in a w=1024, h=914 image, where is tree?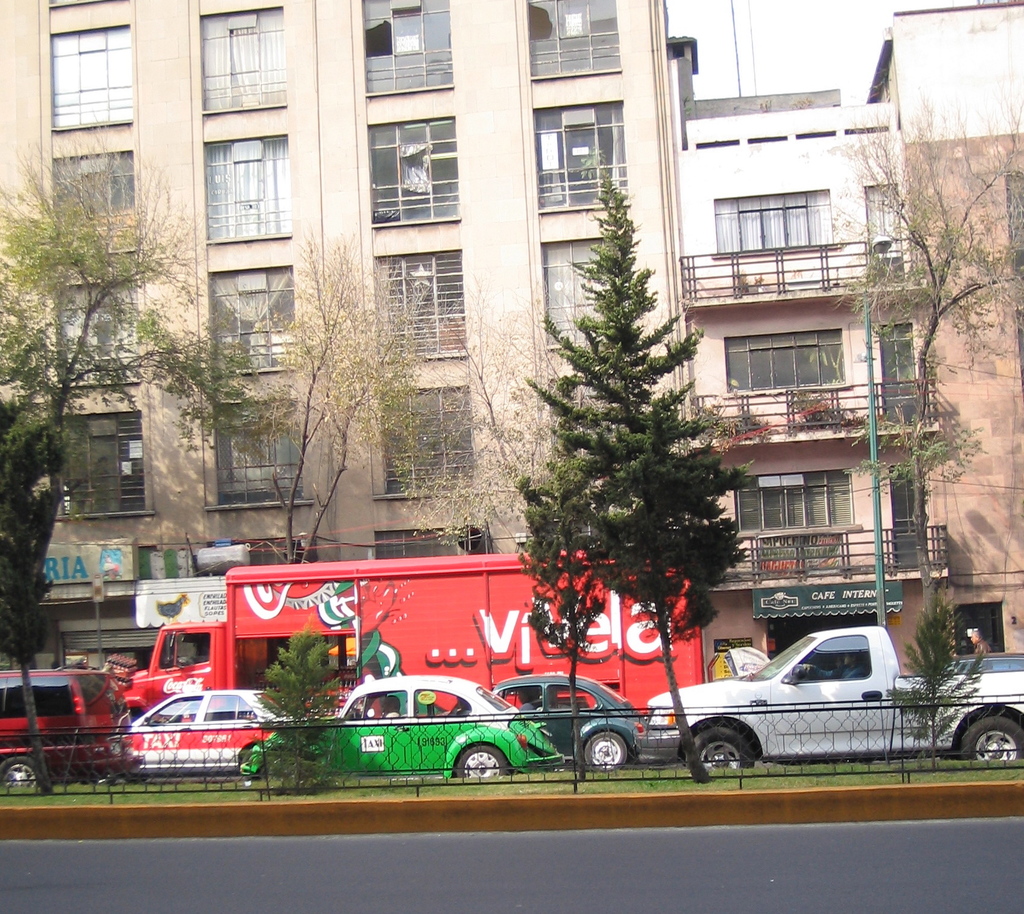
[left=515, top=465, right=609, bottom=783].
